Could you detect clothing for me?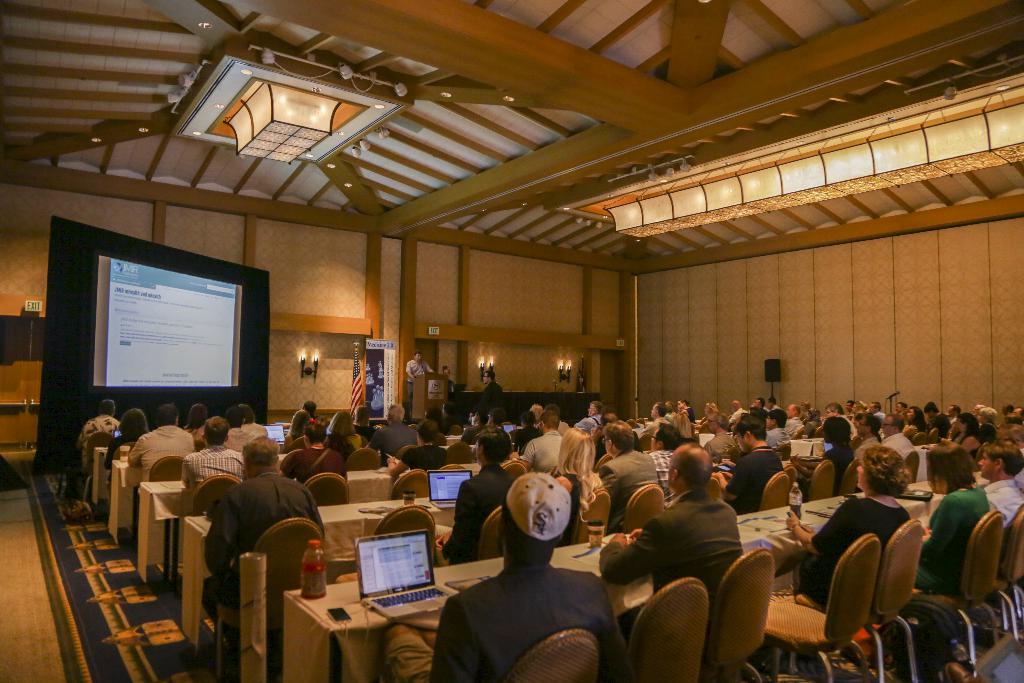
Detection result: bbox=[132, 429, 195, 476].
